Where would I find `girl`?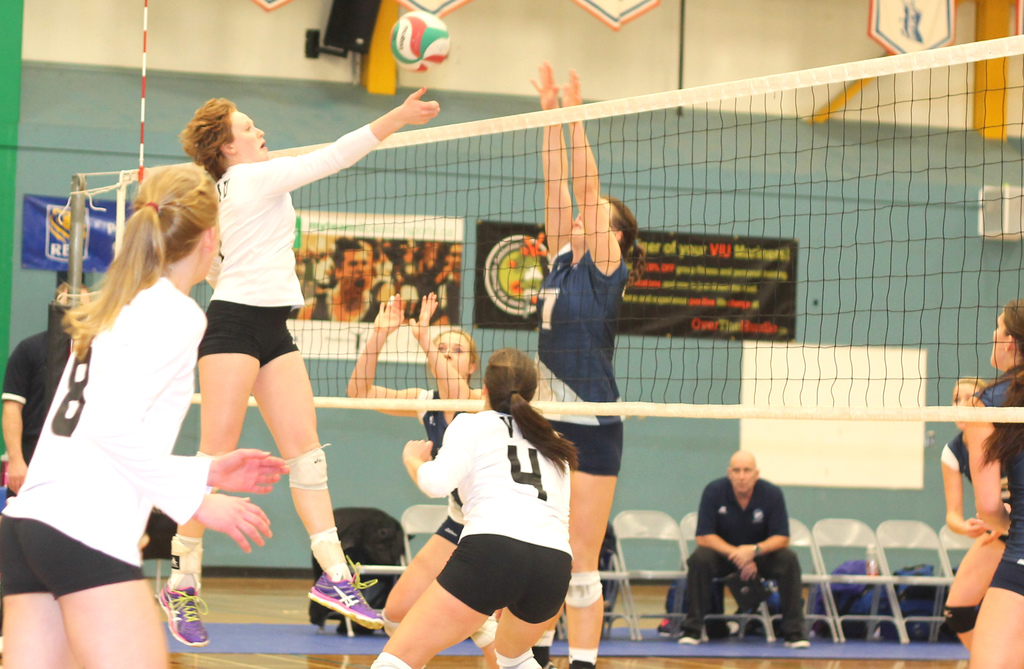
At 964 295 1023 667.
